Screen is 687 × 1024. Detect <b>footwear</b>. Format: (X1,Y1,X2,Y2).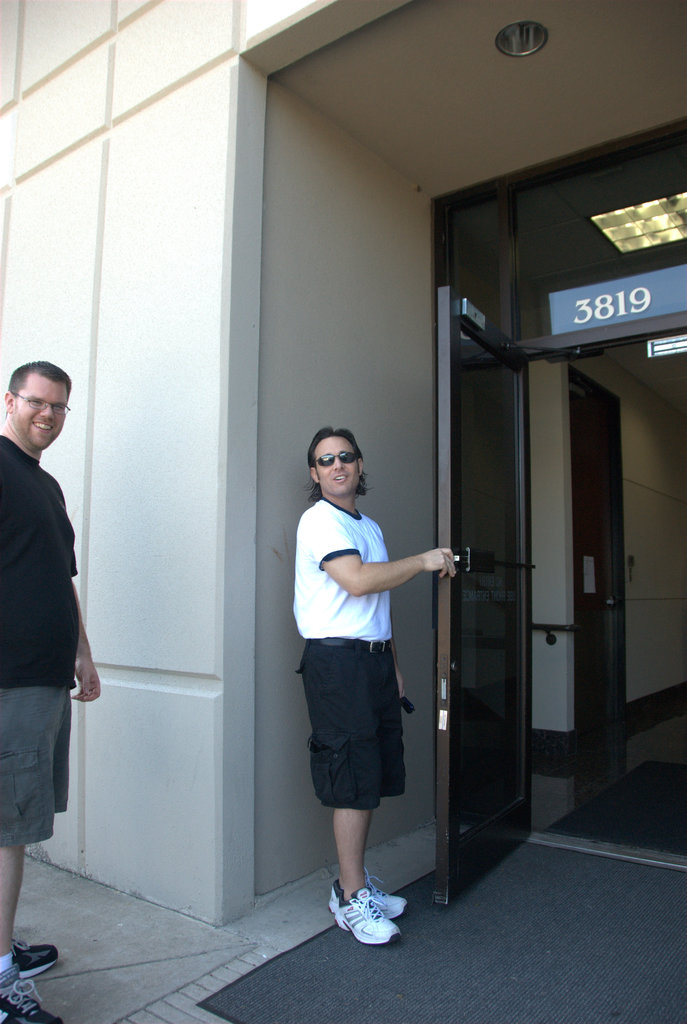
(12,941,61,977).
